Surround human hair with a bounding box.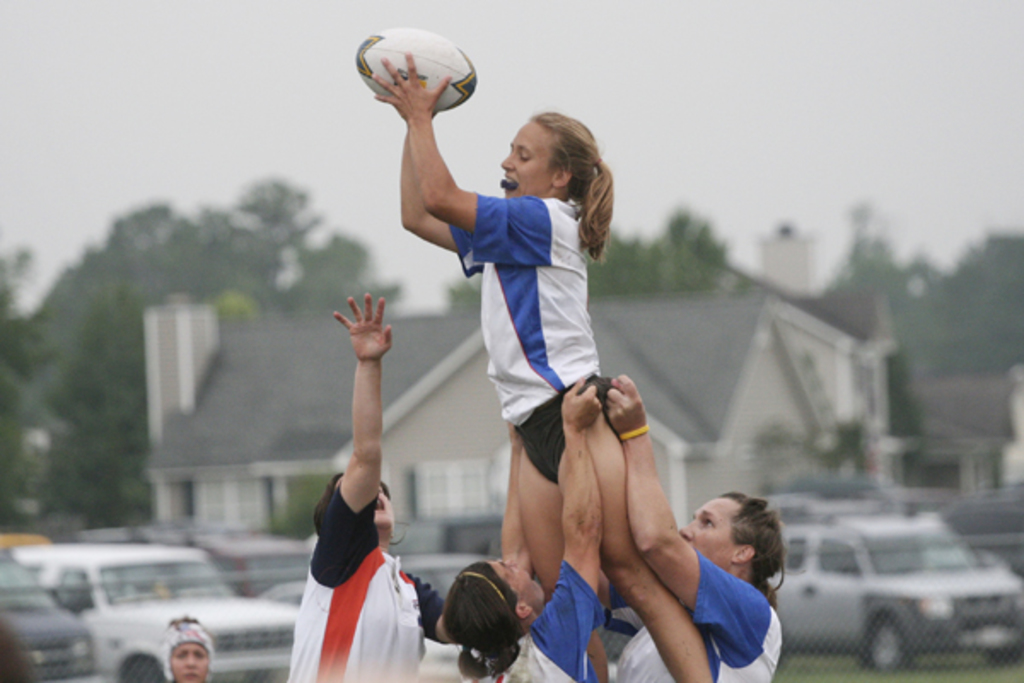
[442, 572, 526, 671].
